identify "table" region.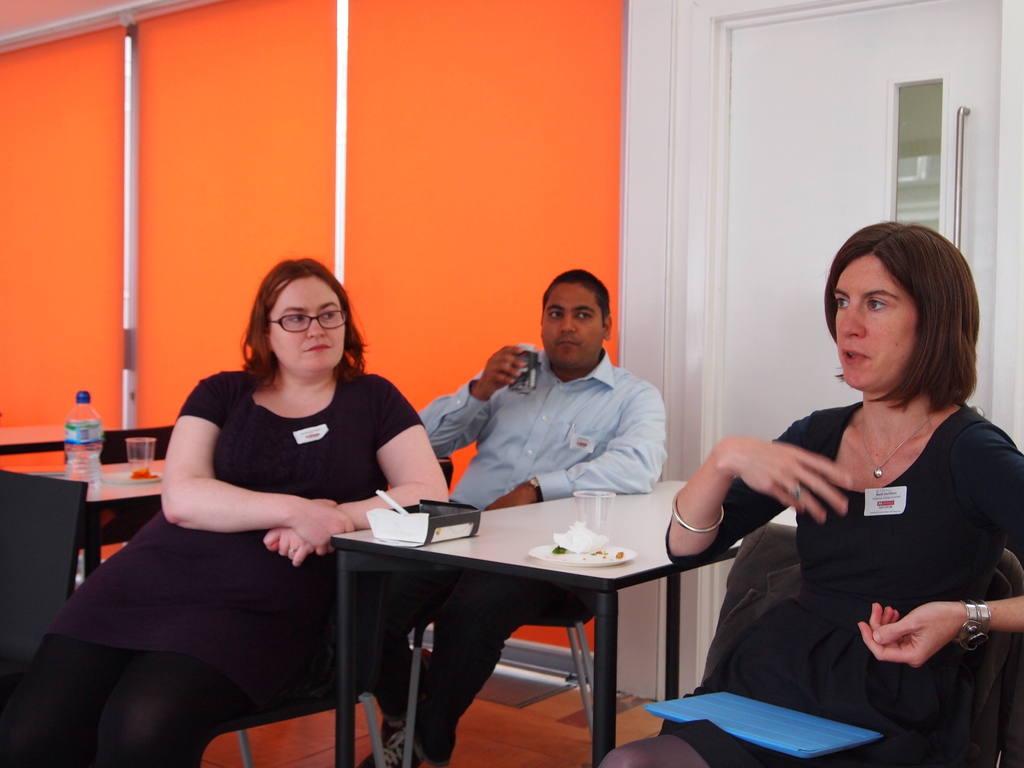
Region: BBox(303, 492, 757, 749).
